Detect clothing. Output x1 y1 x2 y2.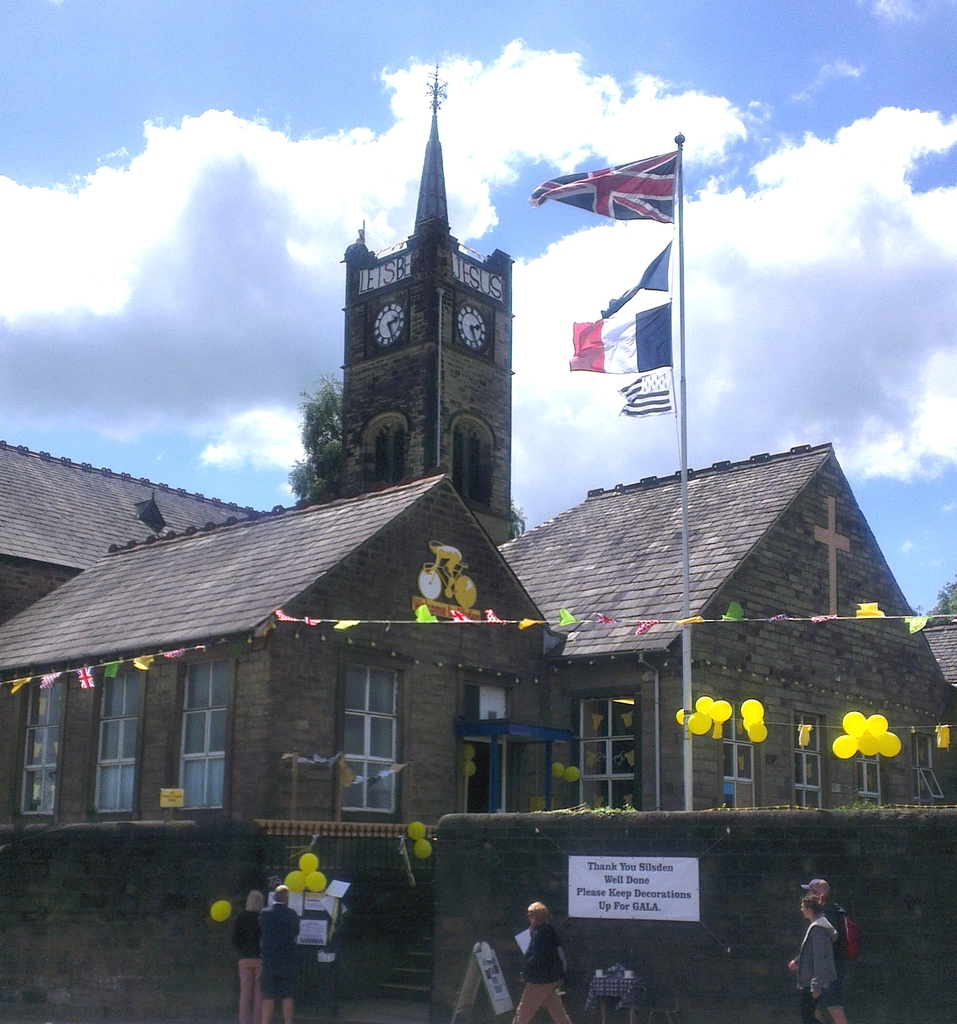
794 915 841 1023.
